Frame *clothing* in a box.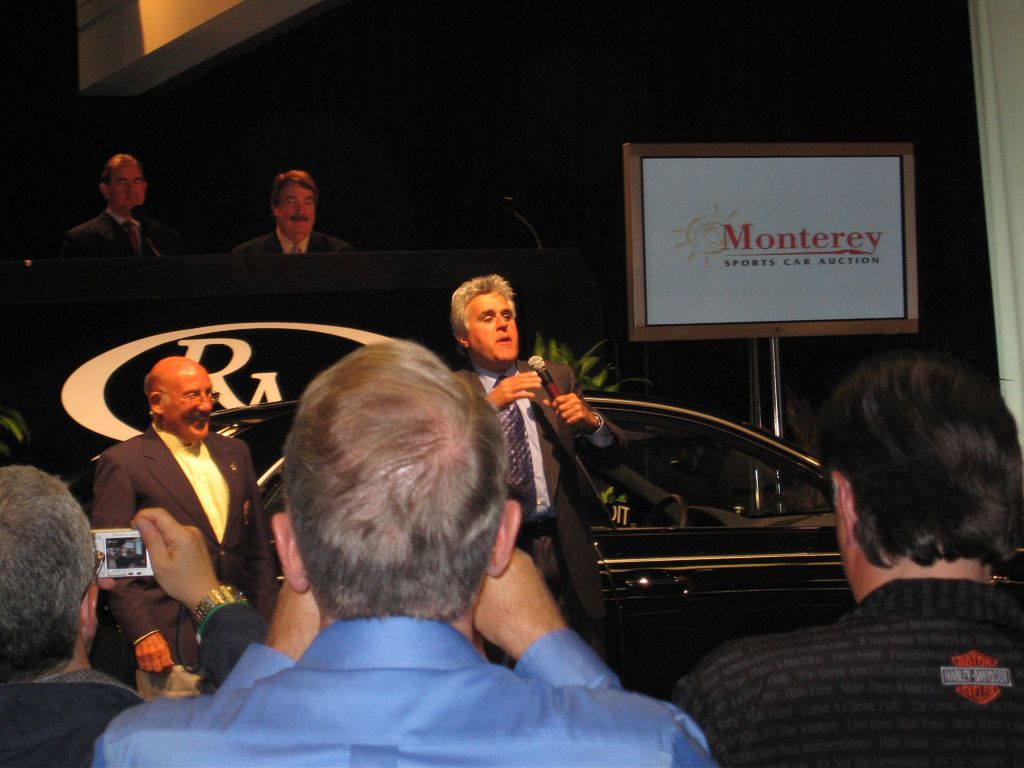
[left=236, top=228, right=352, bottom=252].
